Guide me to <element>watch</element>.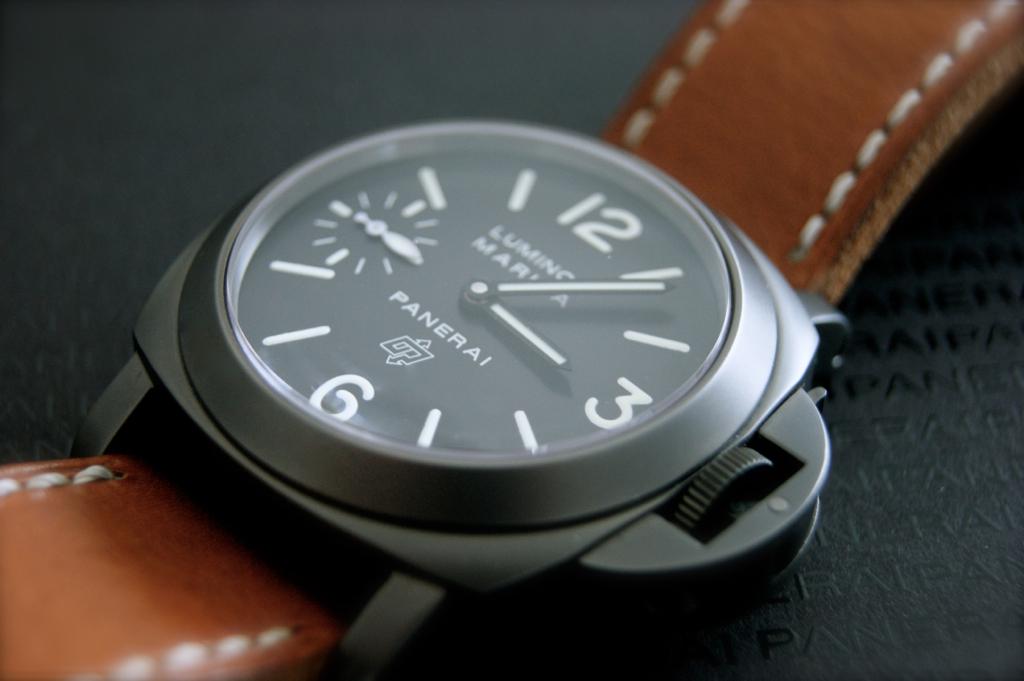
Guidance: (x1=0, y1=0, x2=1023, y2=680).
